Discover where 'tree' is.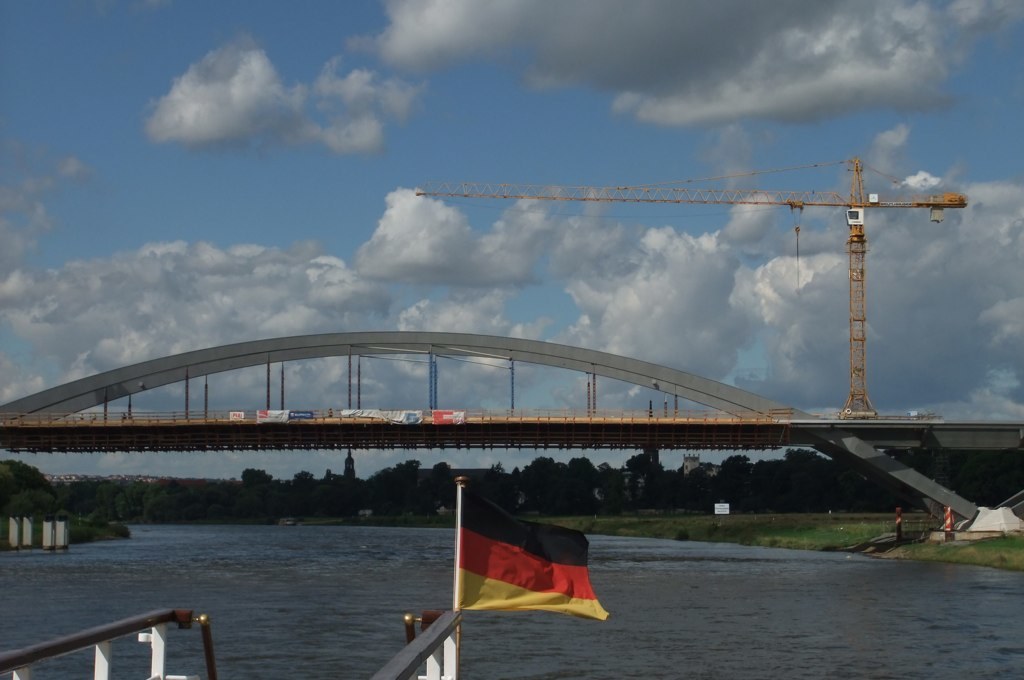
Discovered at <region>0, 457, 237, 542</region>.
